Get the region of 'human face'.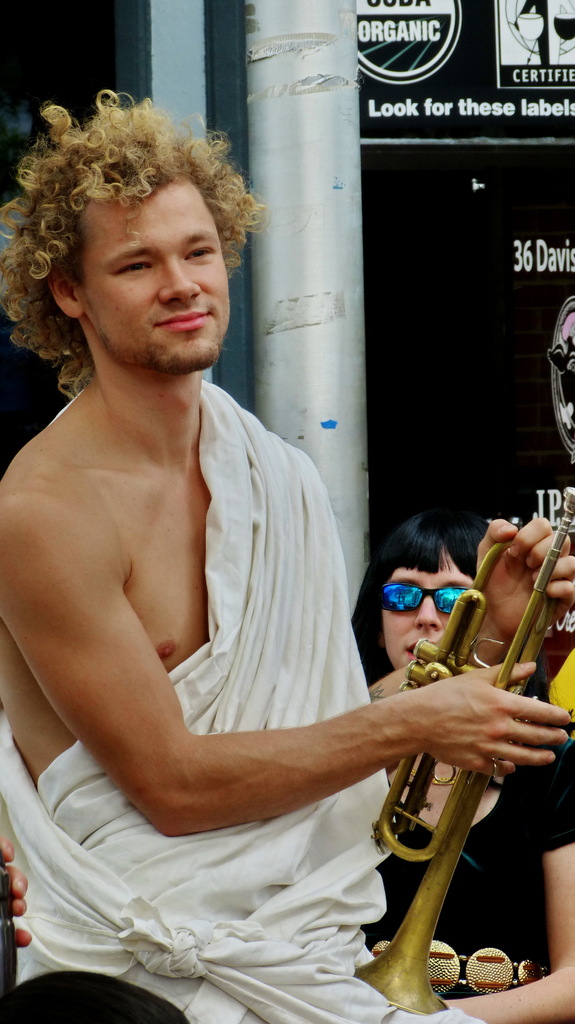
select_region(74, 168, 234, 373).
